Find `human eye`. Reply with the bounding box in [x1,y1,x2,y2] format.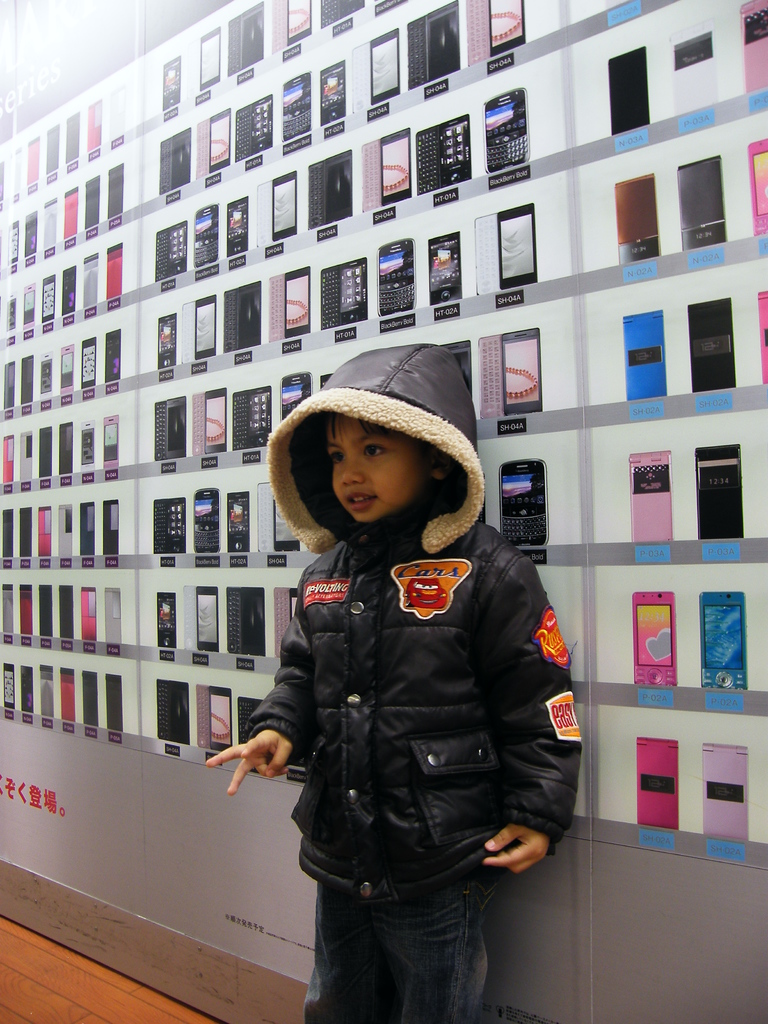
[360,440,388,458].
